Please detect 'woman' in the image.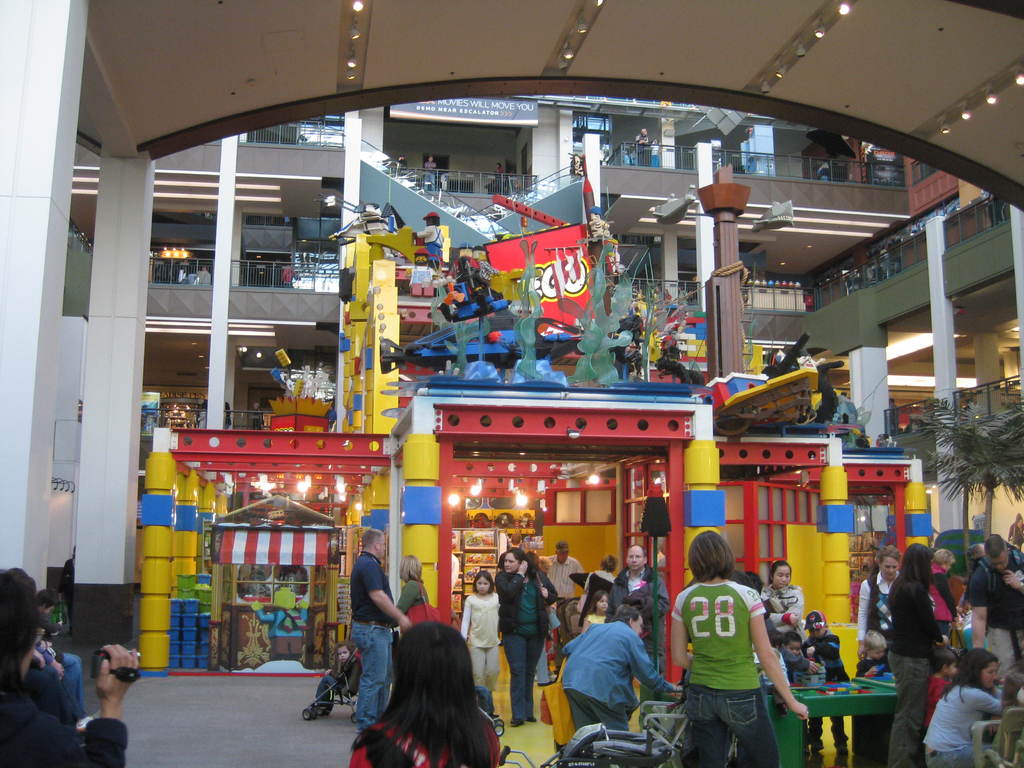
52/544/78/634.
